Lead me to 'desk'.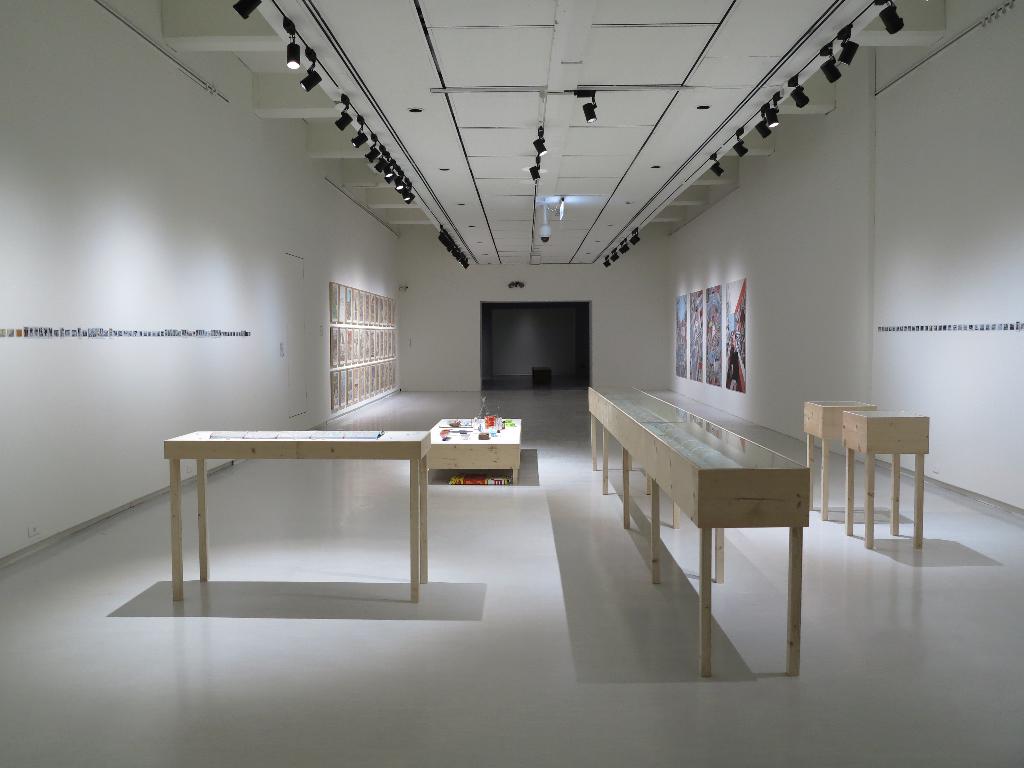
Lead to bbox=(160, 429, 433, 606).
